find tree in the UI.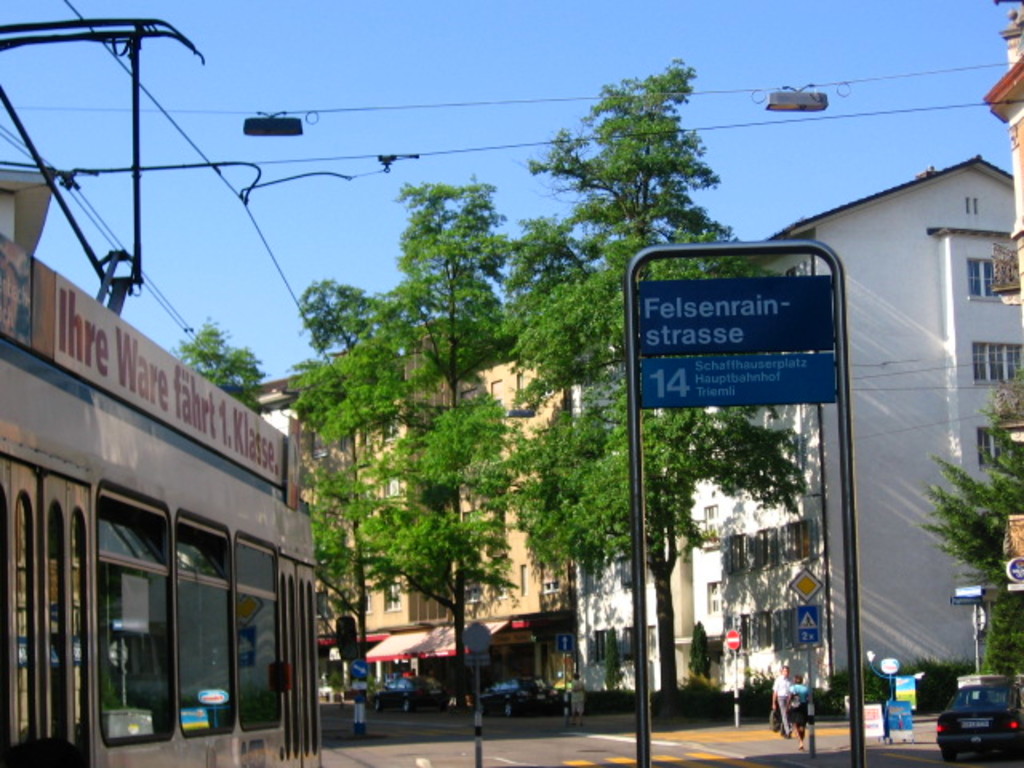
UI element at 168, 317, 269, 414.
